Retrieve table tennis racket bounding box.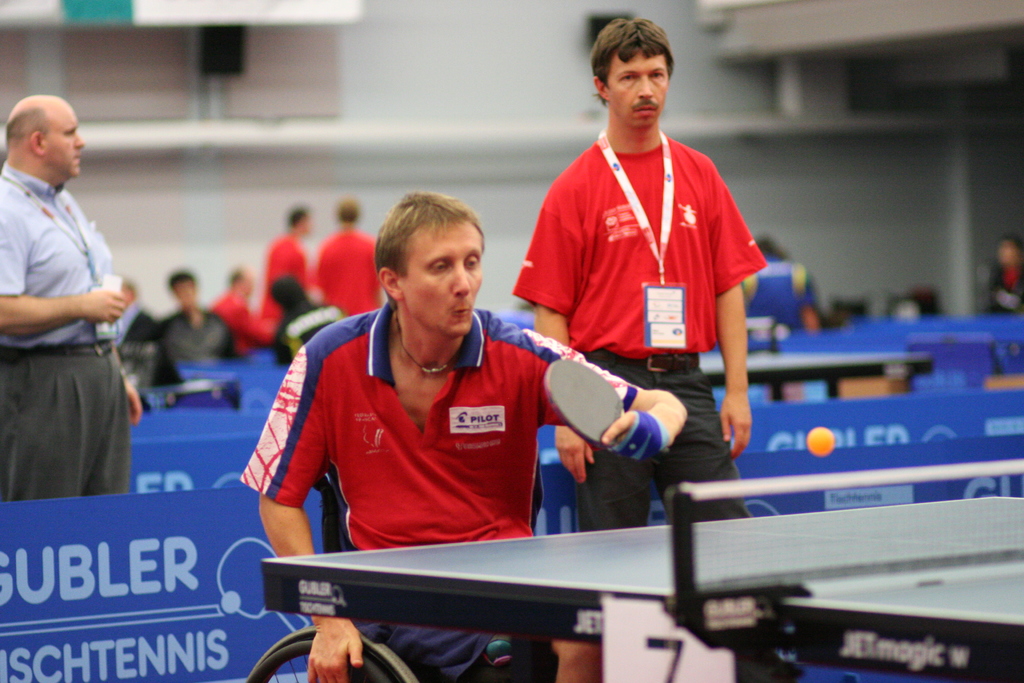
Bounding box: (left=540, top=357, right=678, bottom=467).
